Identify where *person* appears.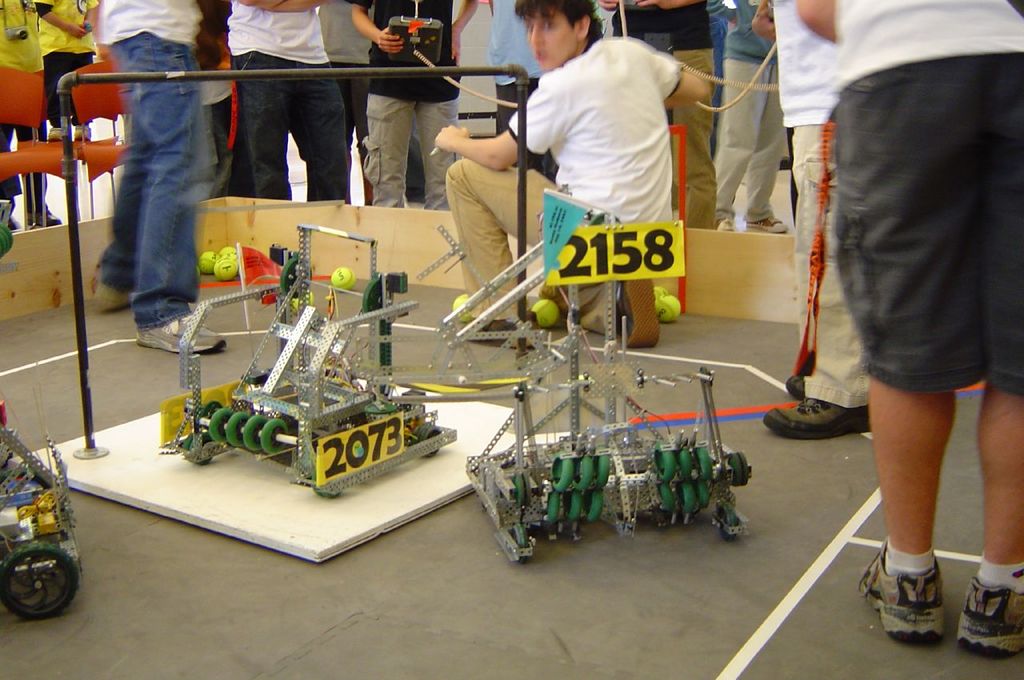
Appears at bbox=[75, 0, 230, 347].
